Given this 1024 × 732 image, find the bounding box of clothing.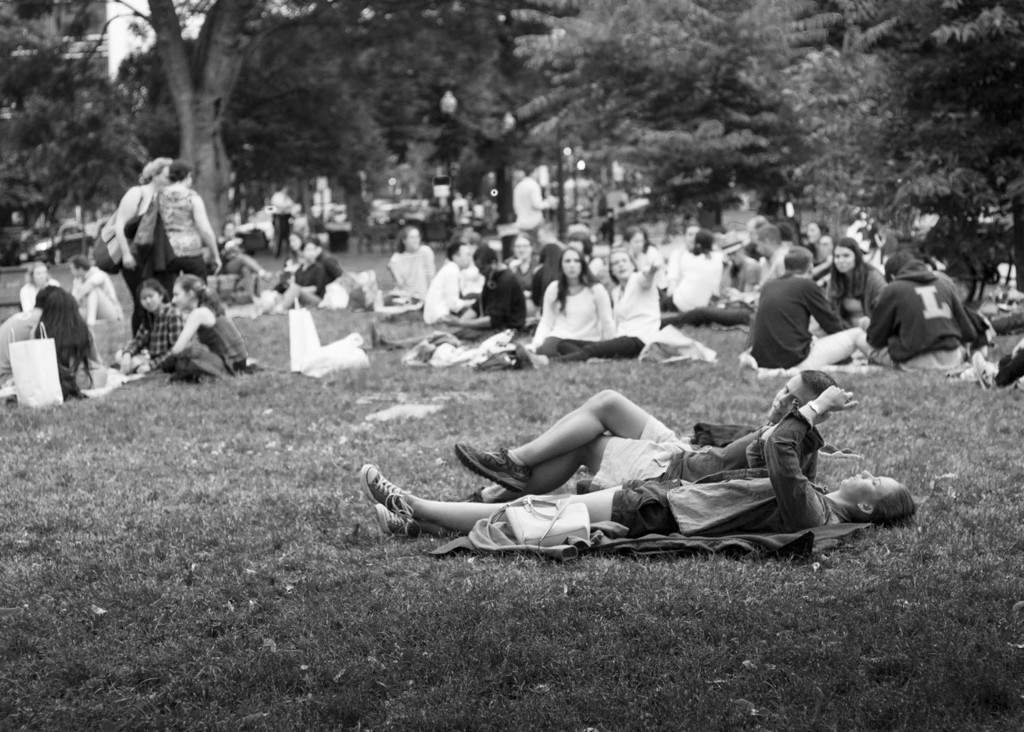
Rect(530, 279, 614, 348).
